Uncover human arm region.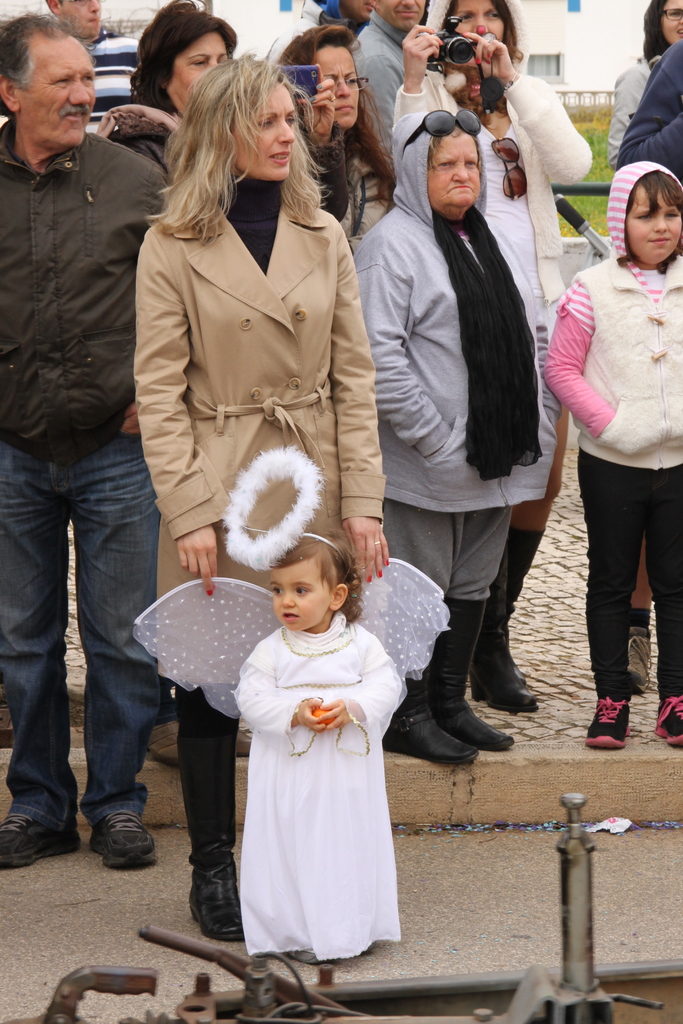
Uncovered: [331, 218, 396, 588].
